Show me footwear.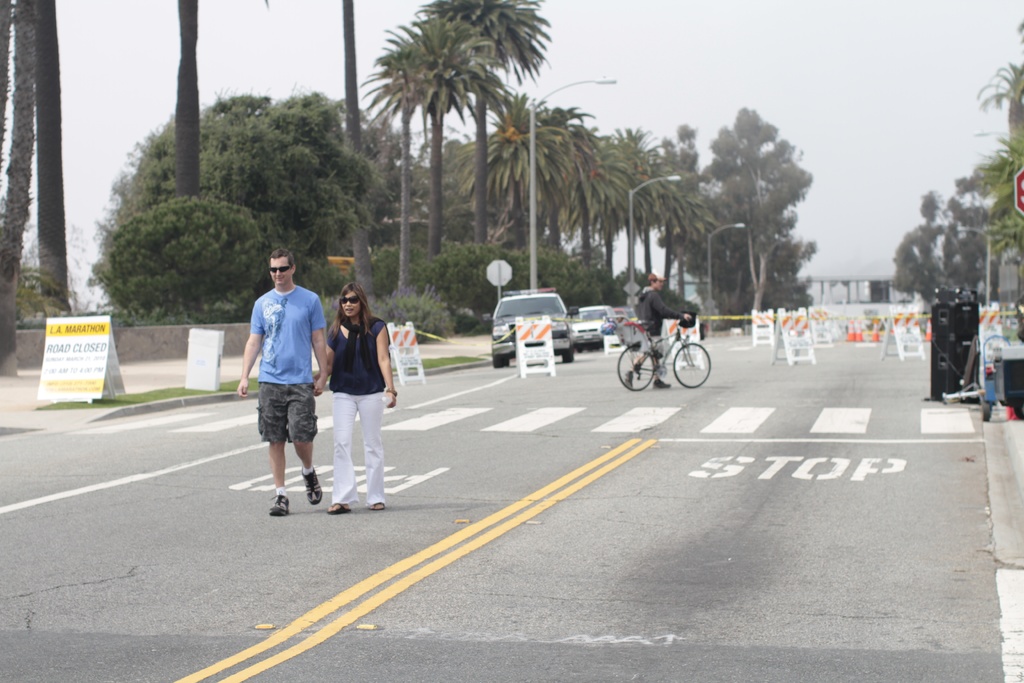
footwear is here: [648, 372, 671, 387].
